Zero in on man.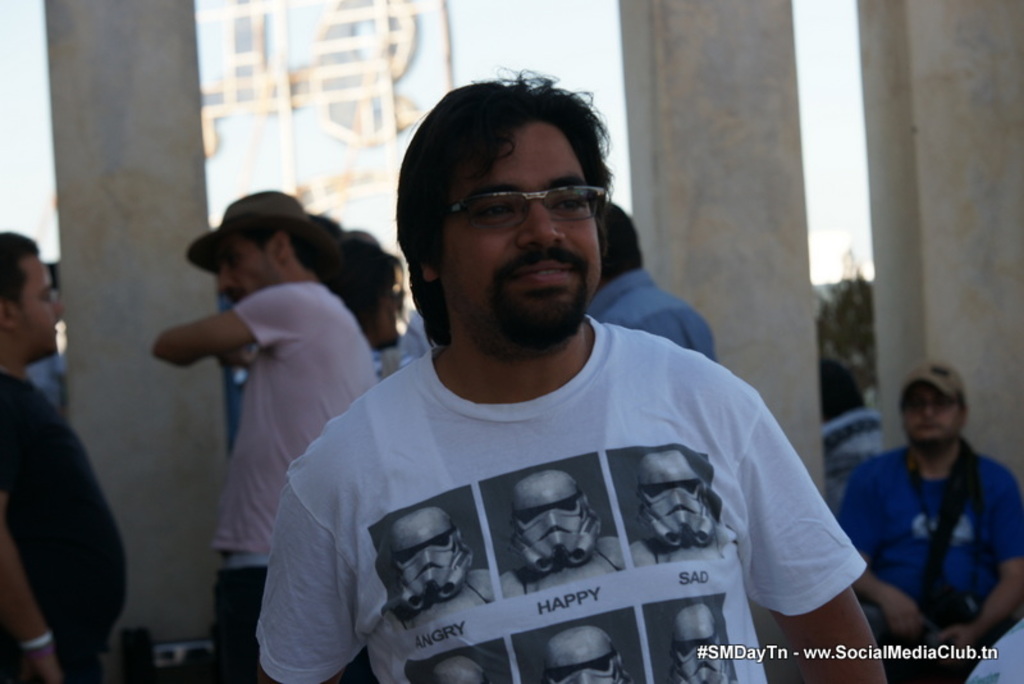
Zeroed in: (left=499, top=469, right=627, bottom=598).
